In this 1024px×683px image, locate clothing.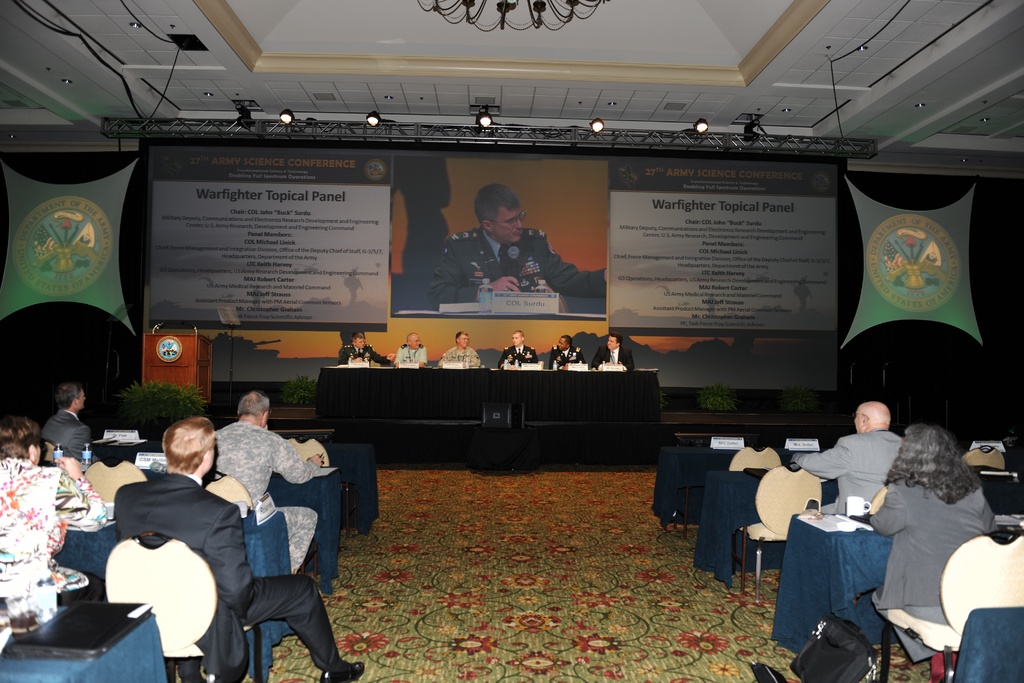
Bounding box: pyautogui.locateOnScreen(591, 345, 636, 368).
